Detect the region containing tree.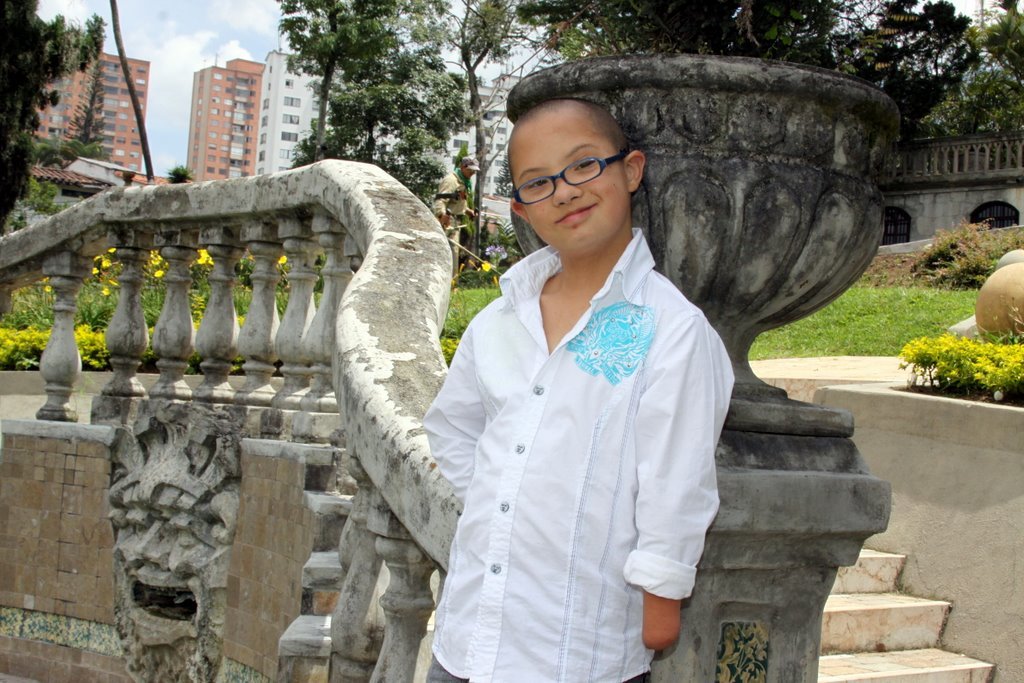
{"left": 860, "top": 0, "right": 1023, "bottom": 155}.
